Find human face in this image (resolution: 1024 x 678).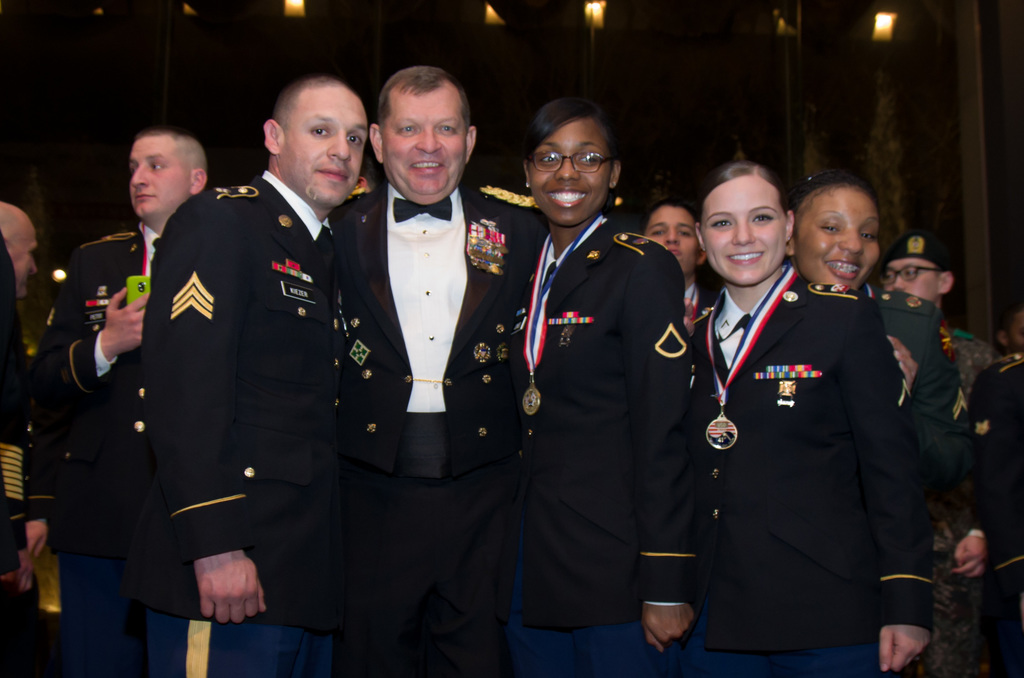
281:92:369:208.
